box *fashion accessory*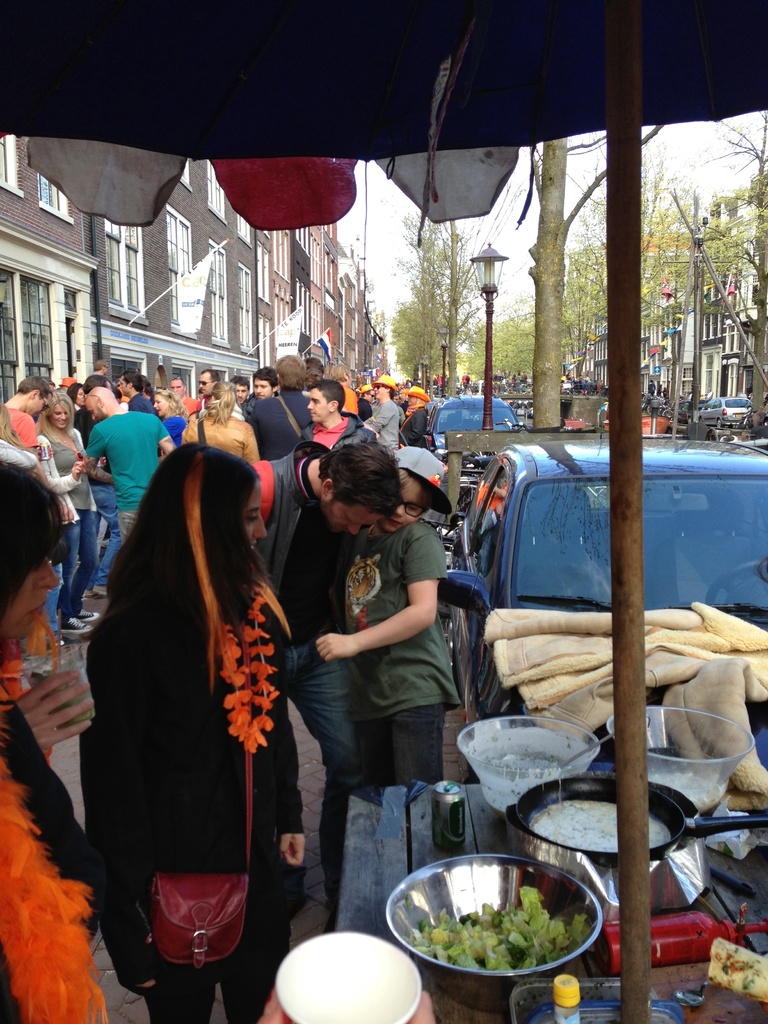
locate(83, 588, 97, 597)
